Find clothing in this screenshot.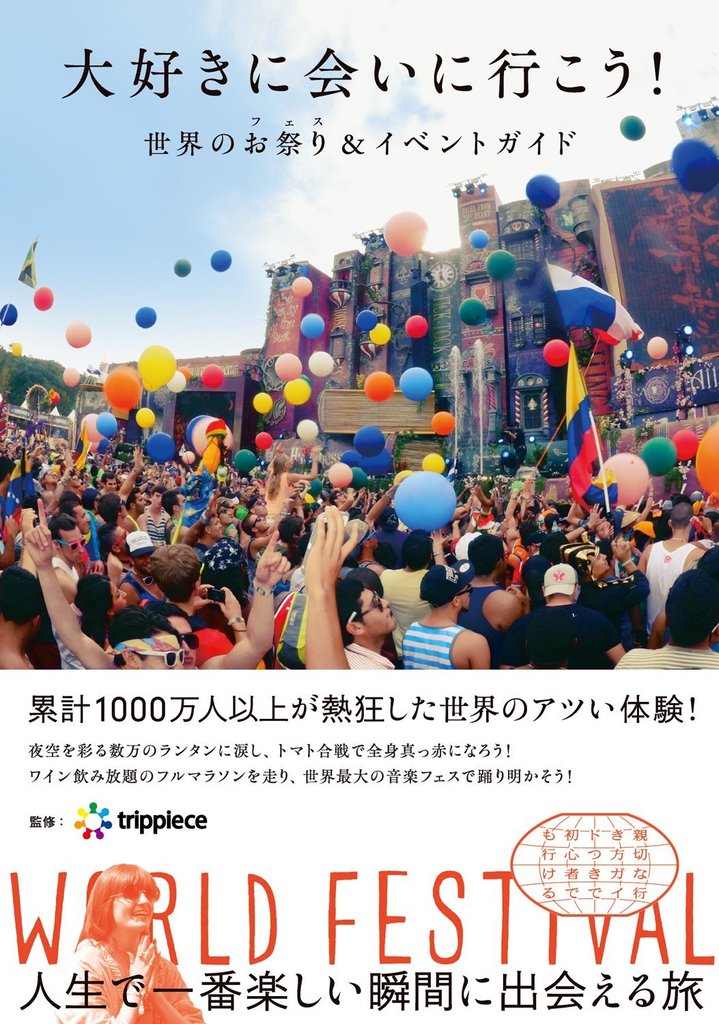
The bounding box for clothing is BBox(386, 624, 453, 664).
